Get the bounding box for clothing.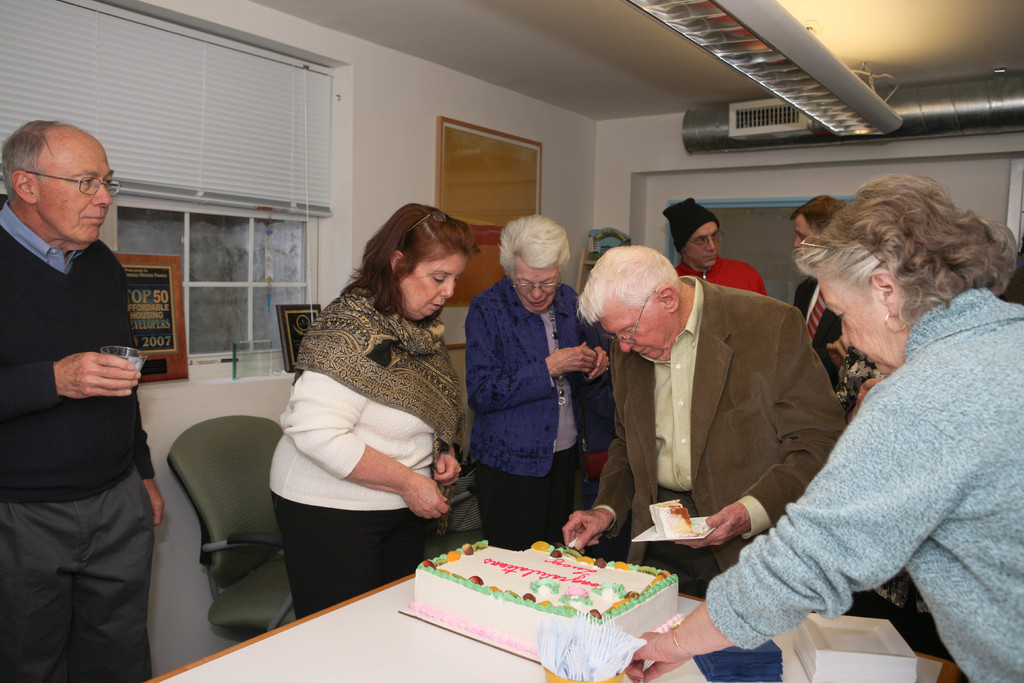
692,284,1023,682.
